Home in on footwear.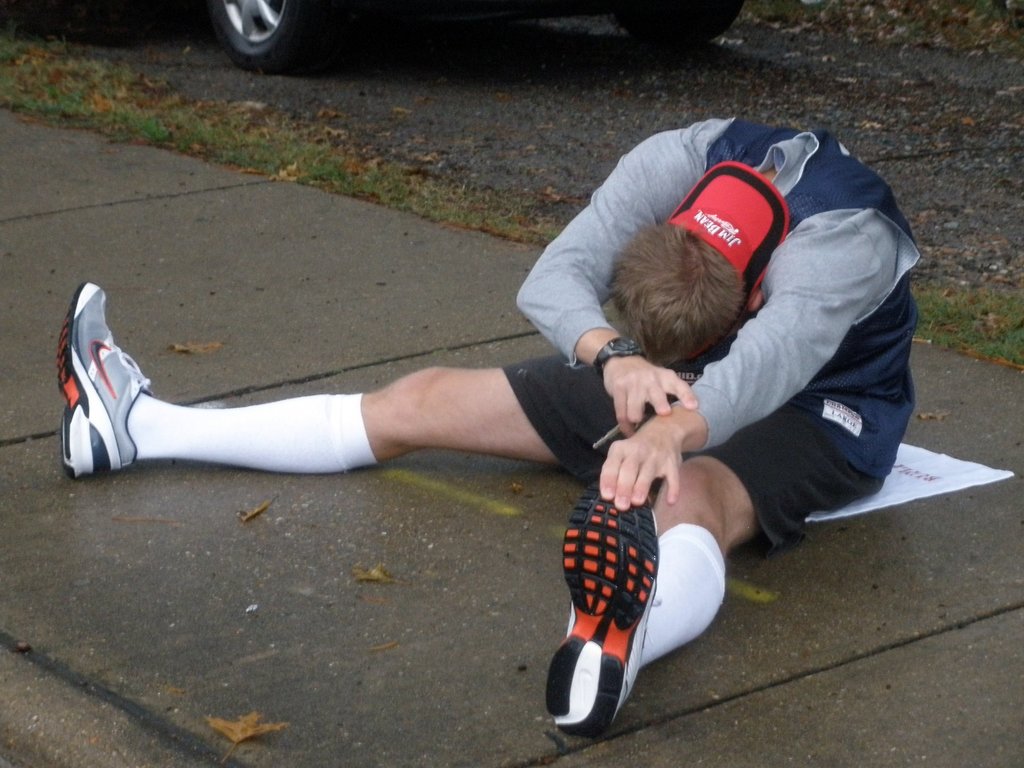
Homed in at [x1=60, y1=278, x2=156, y2=477].
